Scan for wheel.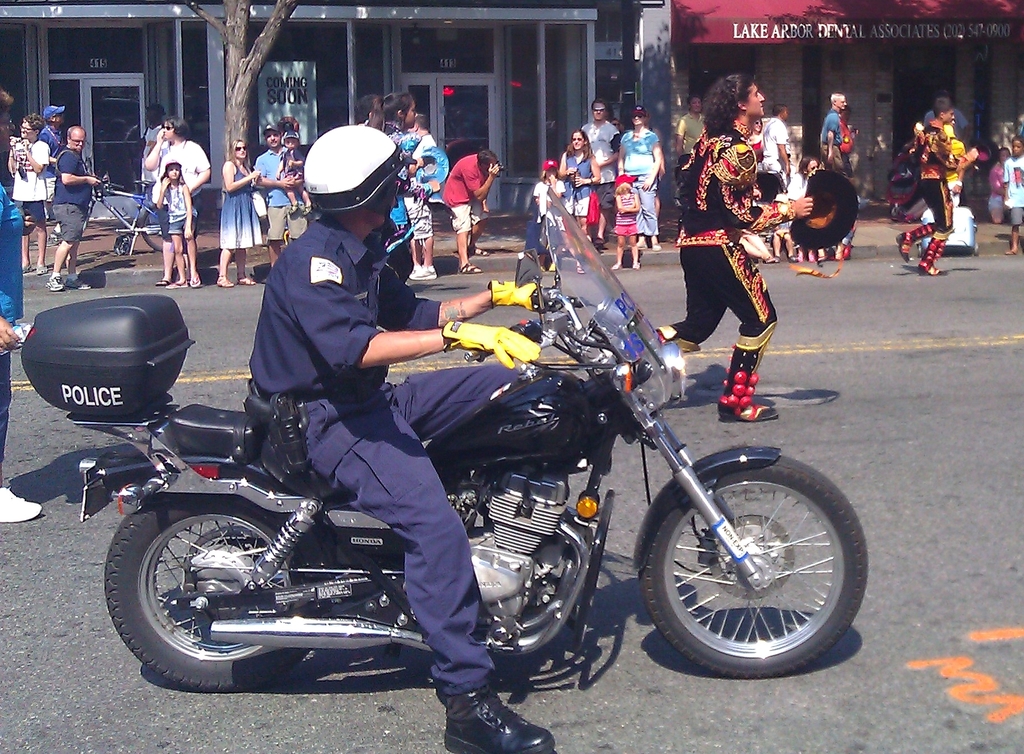
Scan result: [x1=141, y1=202, x2=204, y2=252].
